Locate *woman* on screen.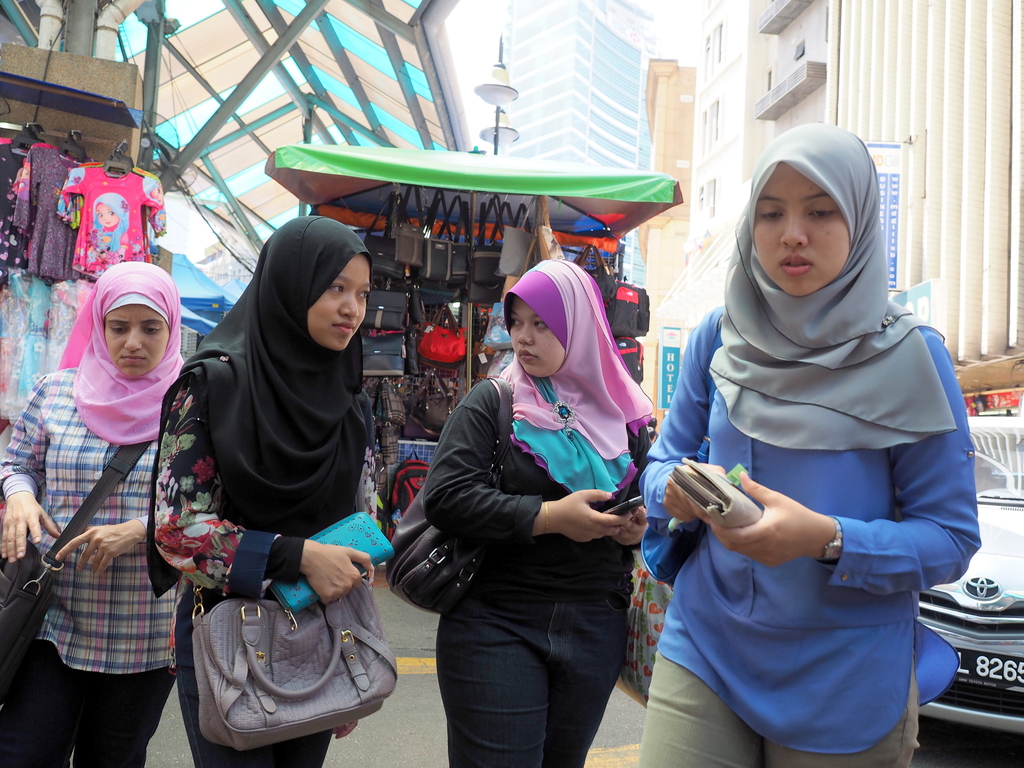
On screen at locate(636, 118, 980, 767).
